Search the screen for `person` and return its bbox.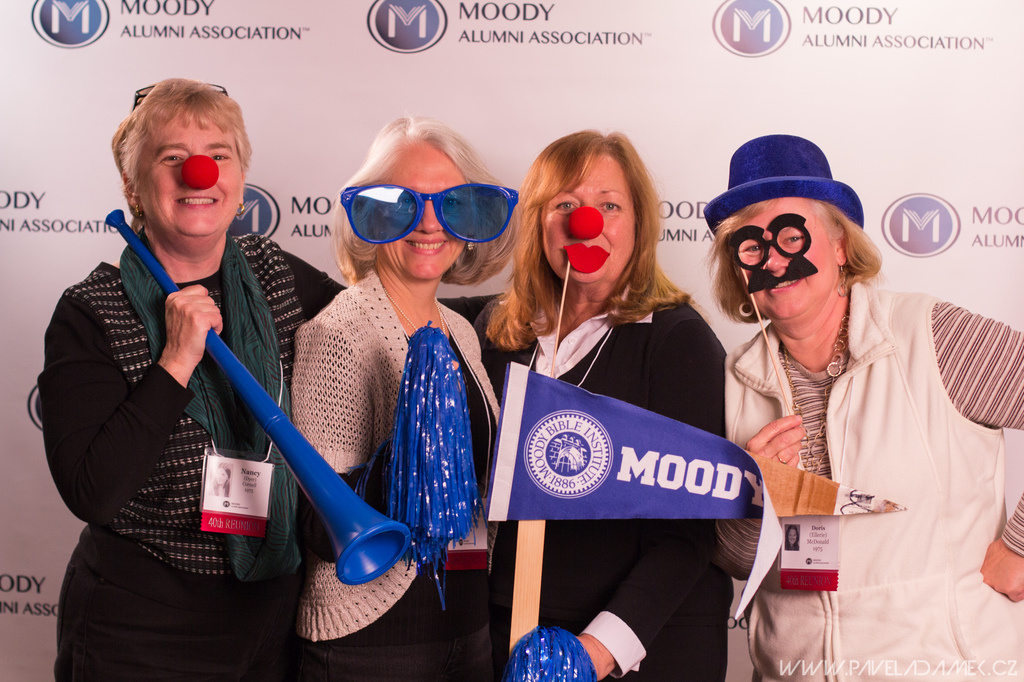
Found: x1=711 y1=135 x2=1023 y2=681.
